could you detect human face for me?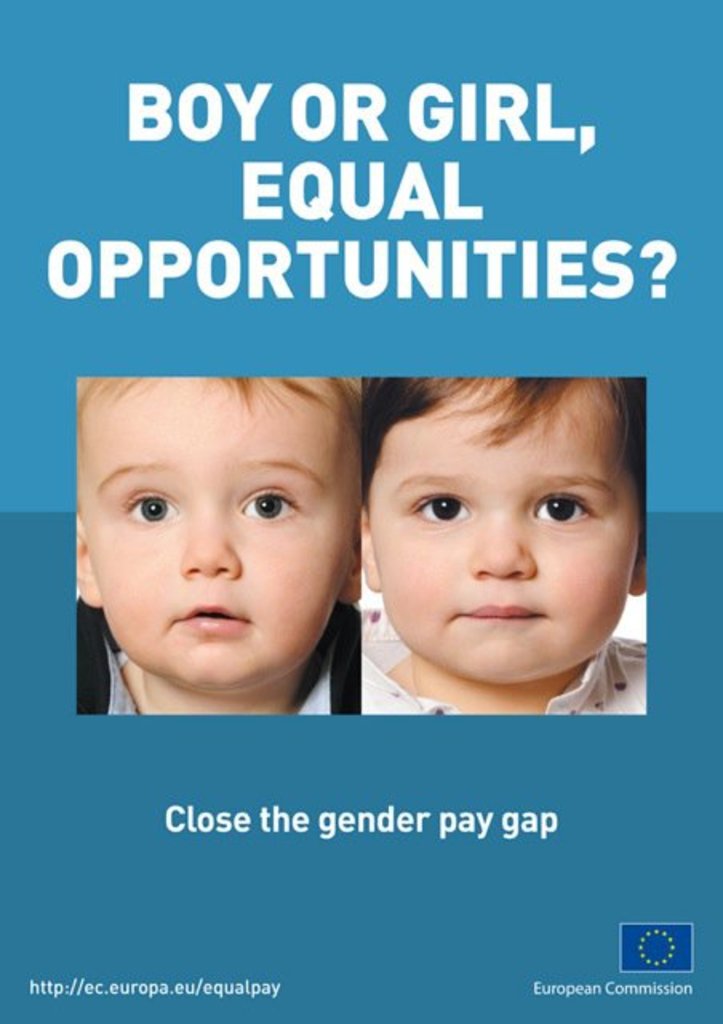
Detection result: (left=362, top=379, right=637, bottom=686).
